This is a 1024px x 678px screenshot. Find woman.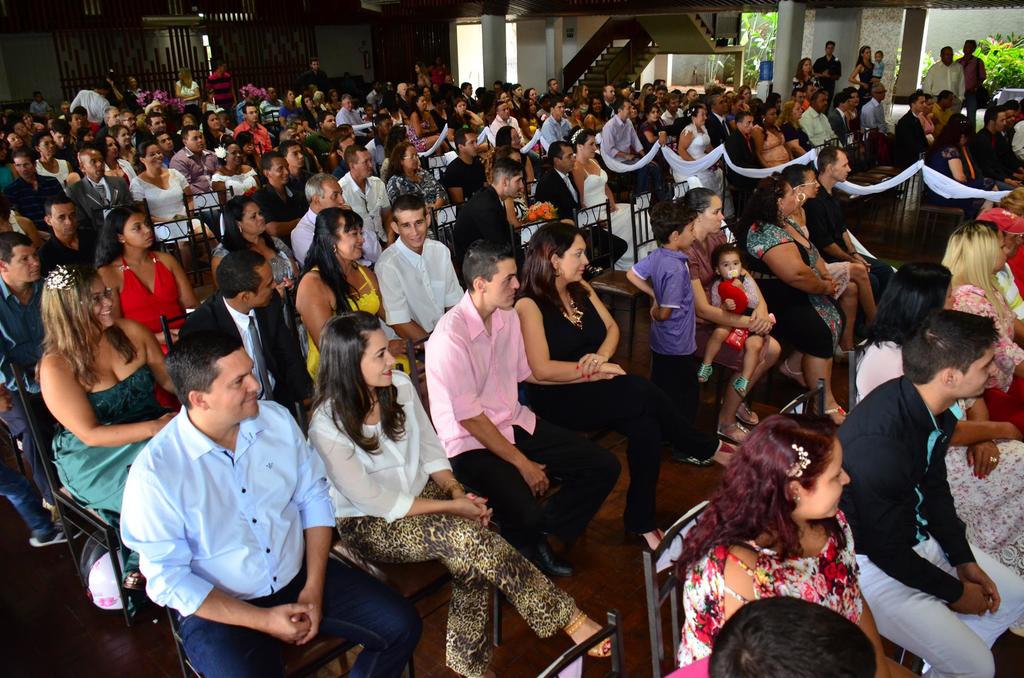
Bounding box: {"left": 102, "top": 134, "right": 134, "bottom": 191}.
